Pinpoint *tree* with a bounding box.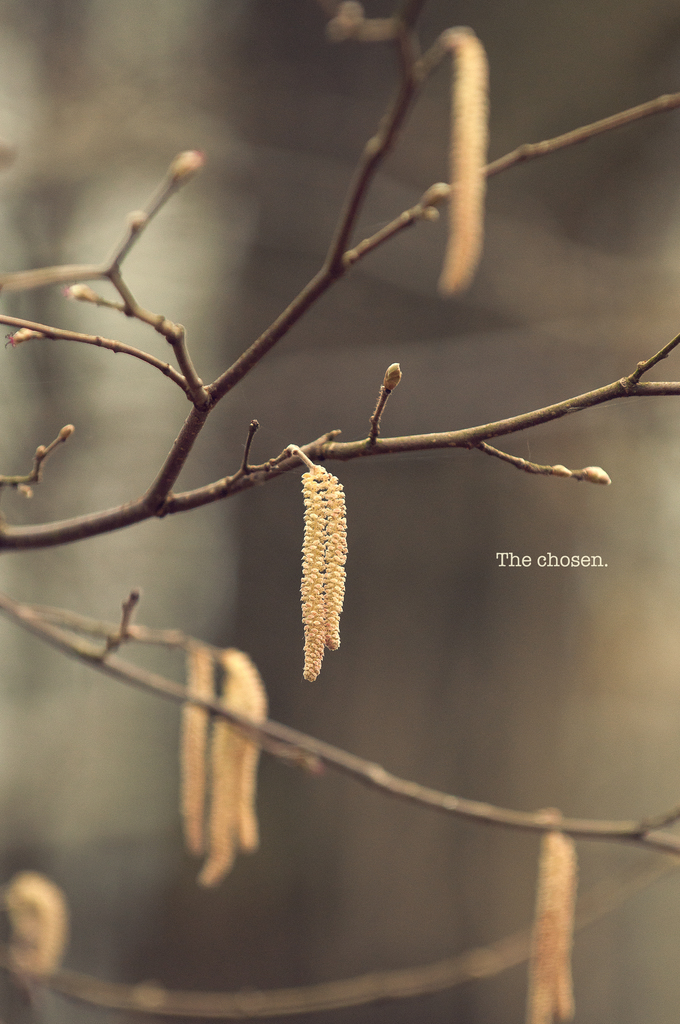
locate(0, 0, 679, 1023).
